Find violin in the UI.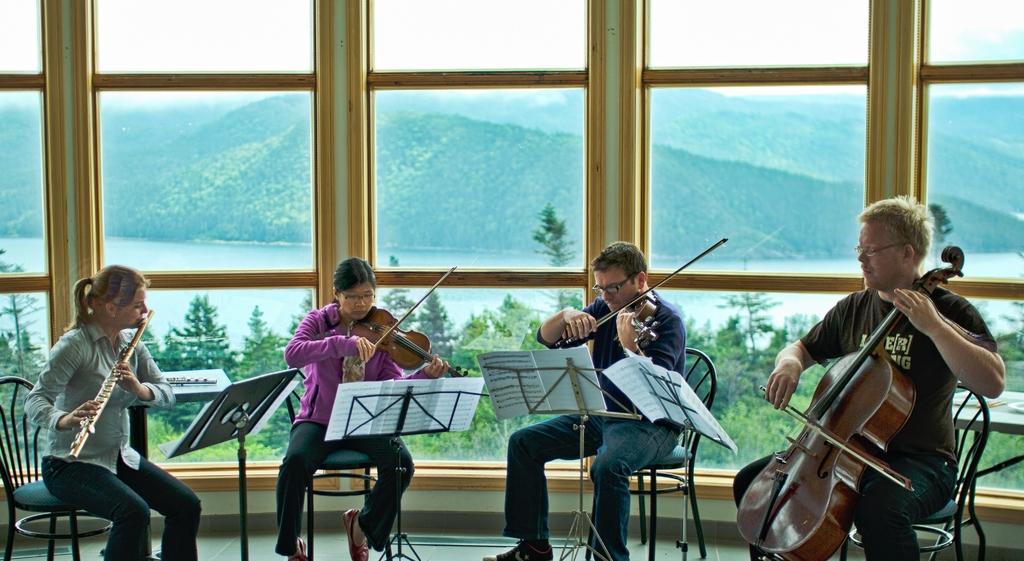
UI element at 728, 245, 966, 560.
